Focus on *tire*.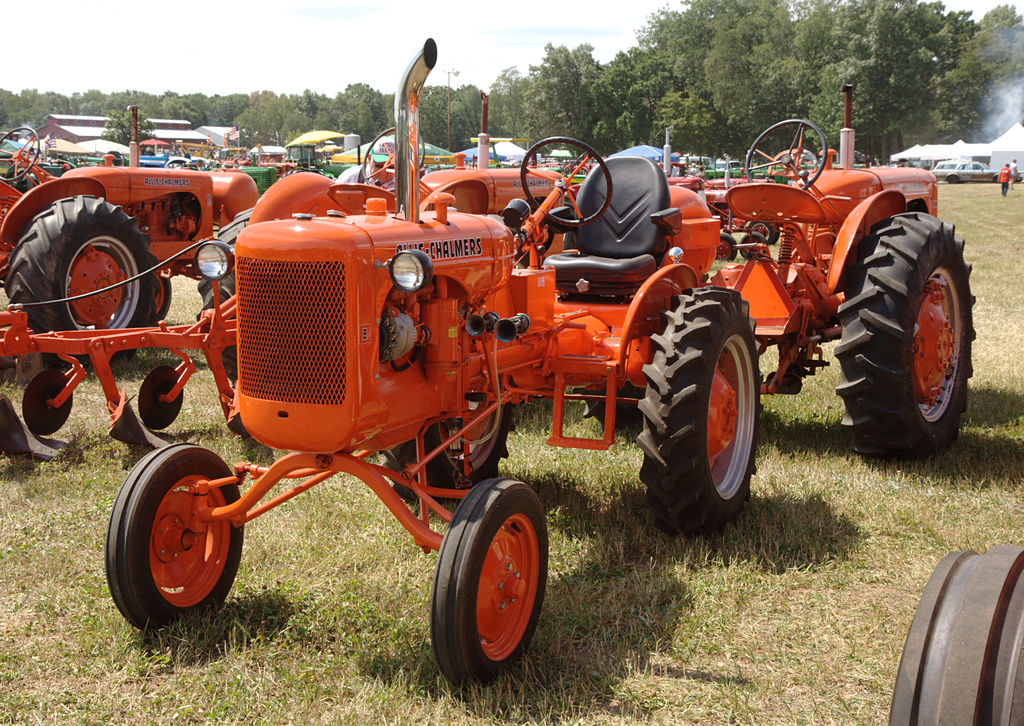
Focused at 746,117,832,194.
